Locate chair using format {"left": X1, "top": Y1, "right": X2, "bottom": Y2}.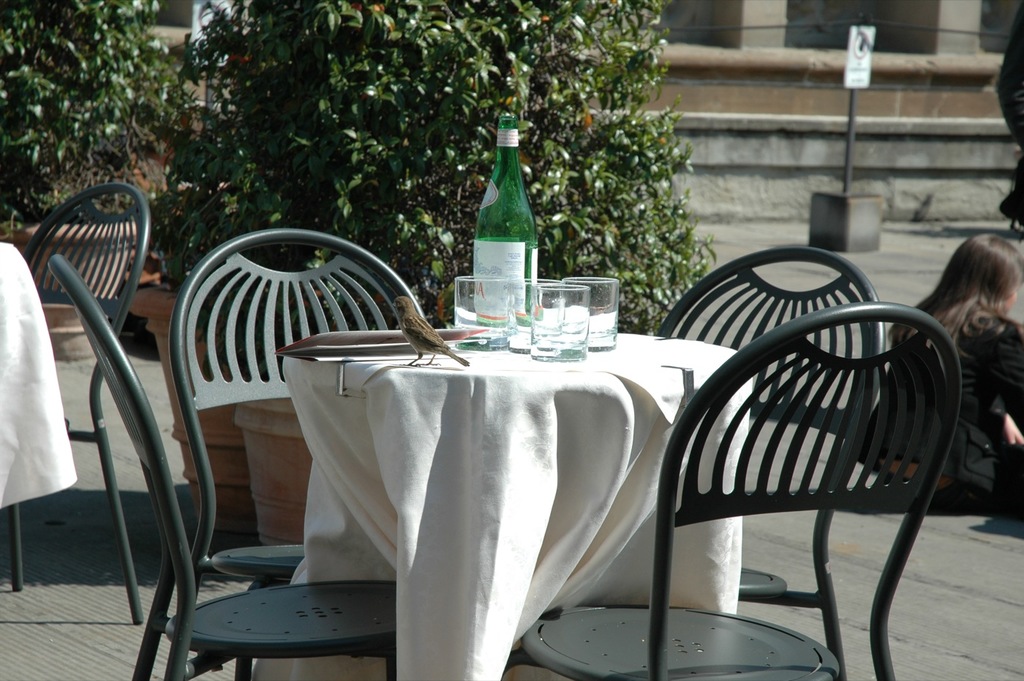
{"left": 652, "top": 249, "right": 898, "bottom": 673}.
